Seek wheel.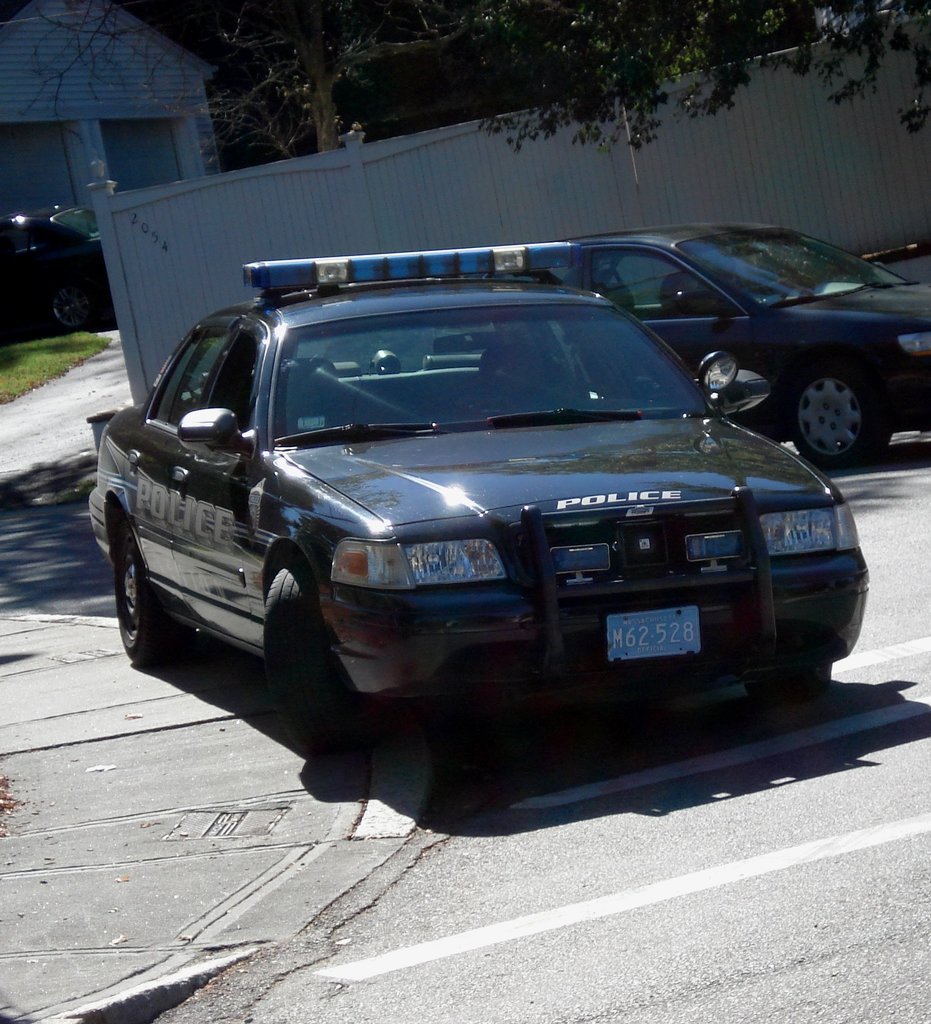
locate(746, 660, 837, 714).
